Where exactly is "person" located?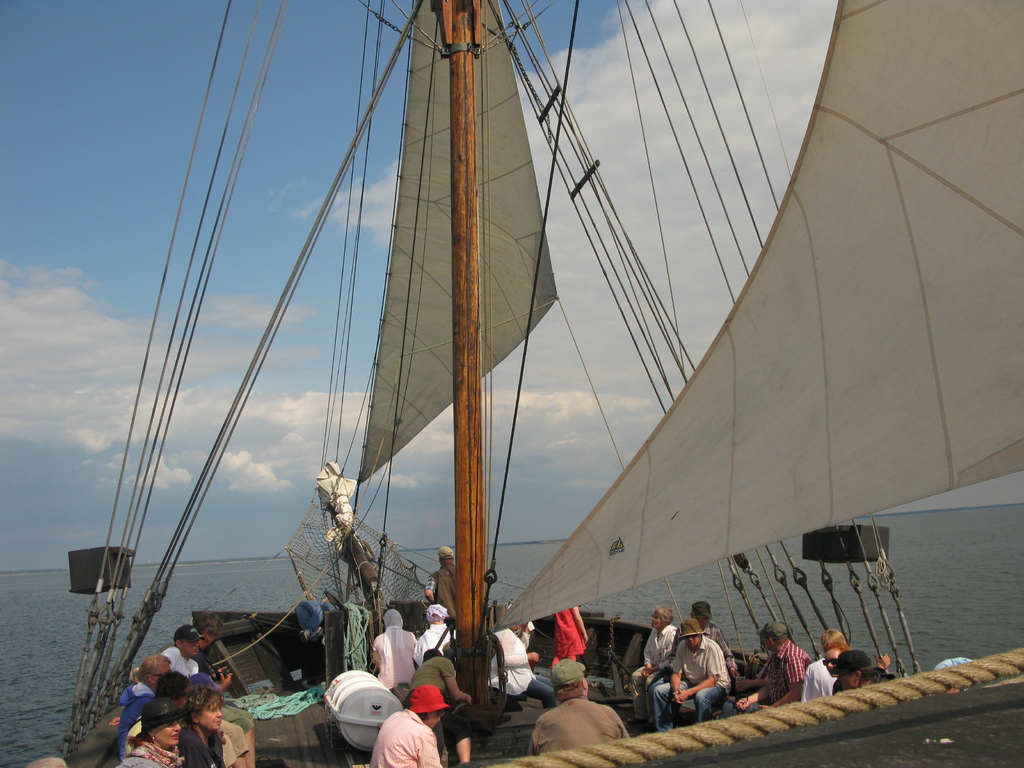
Its bounding box is box(119, 695, 188, 766).
